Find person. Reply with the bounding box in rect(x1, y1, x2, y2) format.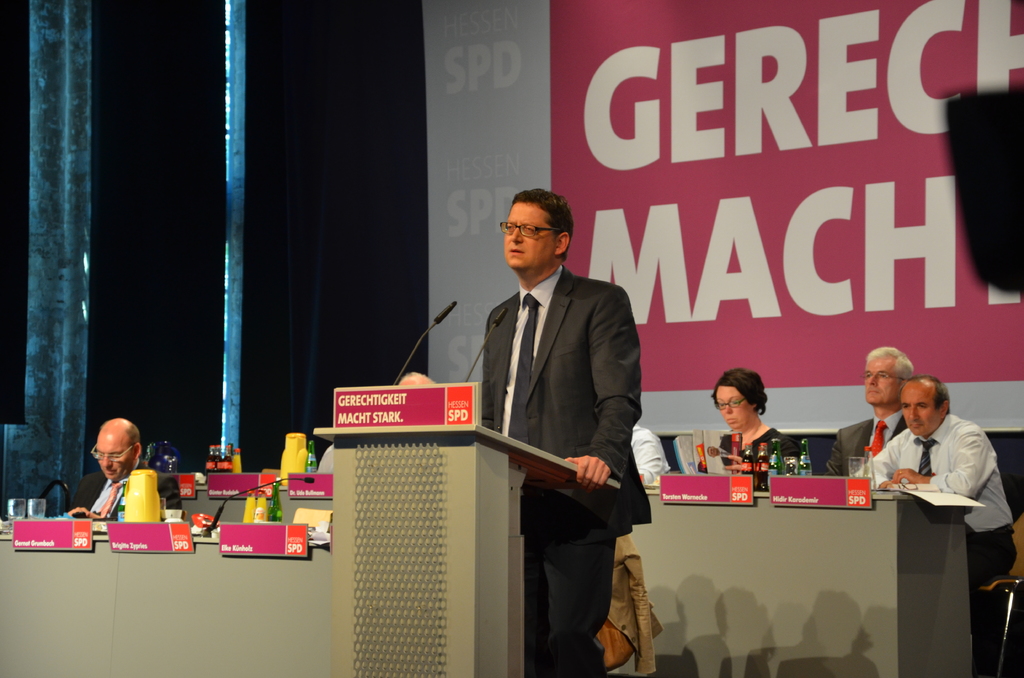
rect(852, 375, 1011, 677).
